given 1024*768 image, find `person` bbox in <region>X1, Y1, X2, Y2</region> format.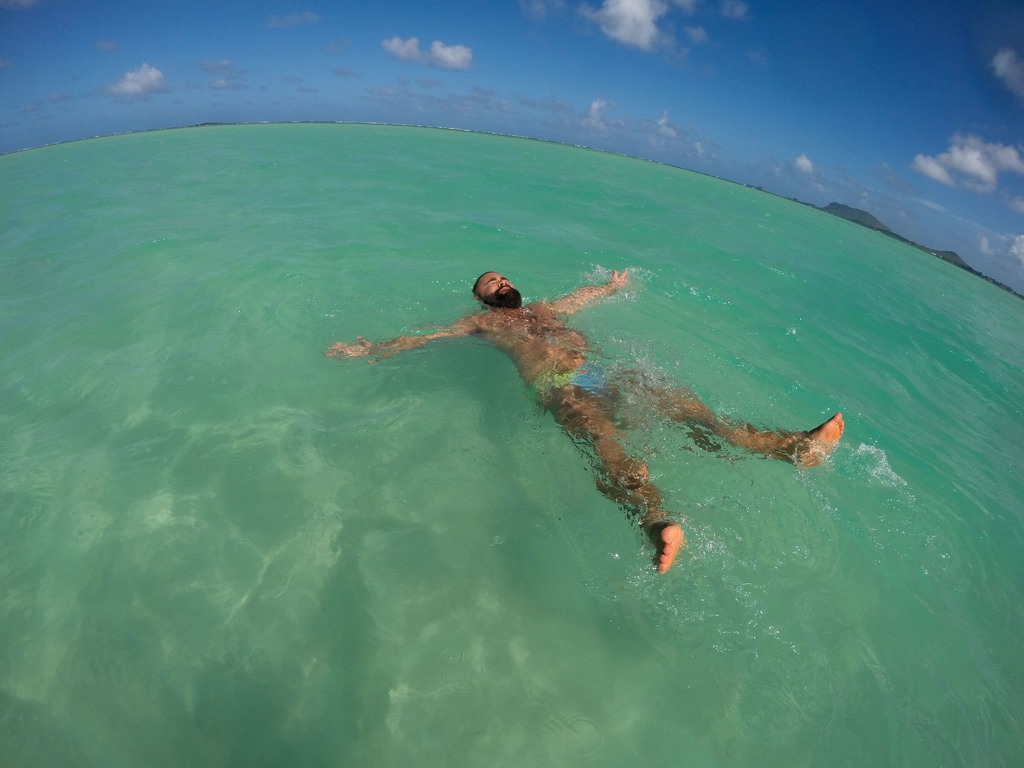
<region>324, 270, 847, 577</region>.
